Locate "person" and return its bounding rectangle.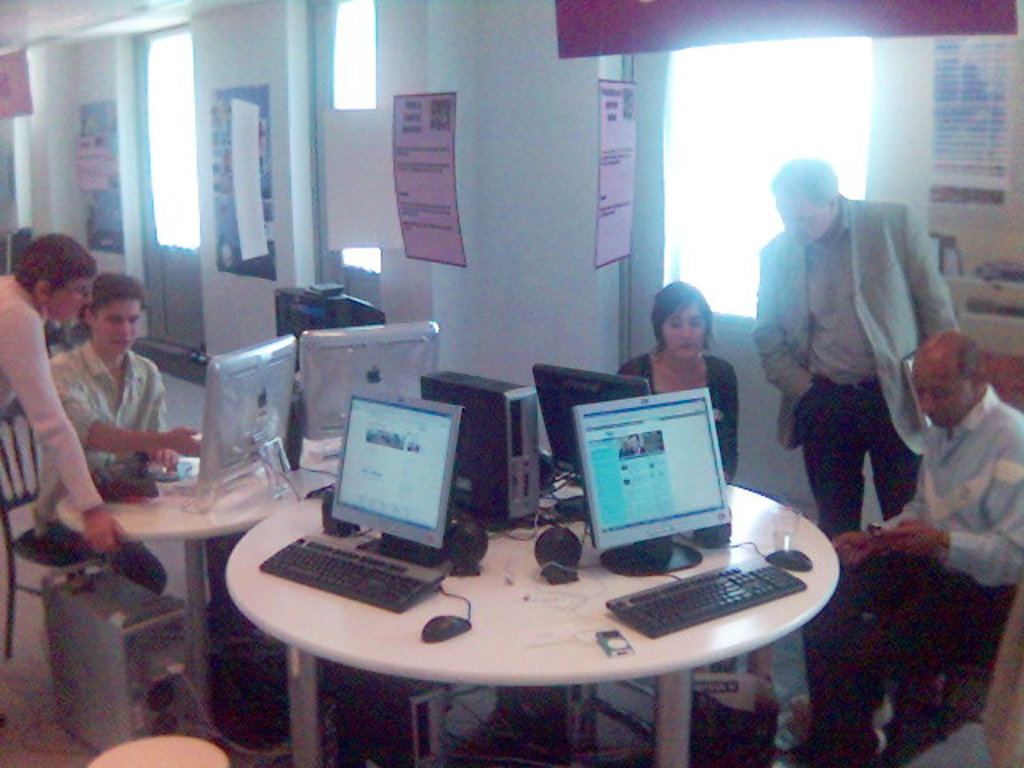
616:282:739:478.
